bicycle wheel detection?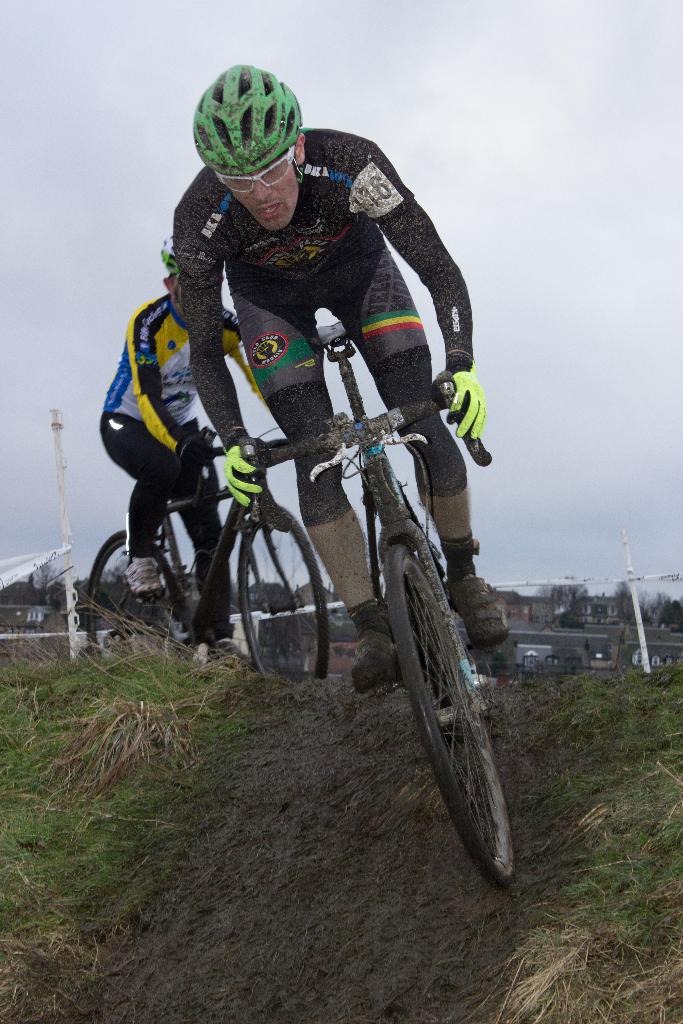
box=[84, 531, 187, 660]
